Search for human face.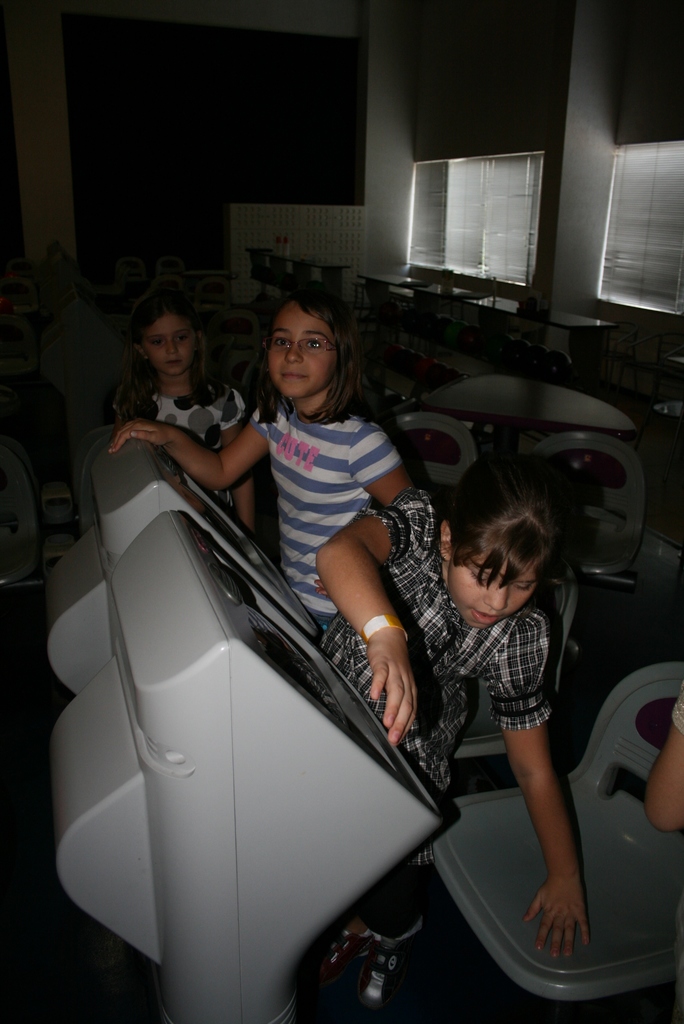
Found at [452, 567, 534, 627].
